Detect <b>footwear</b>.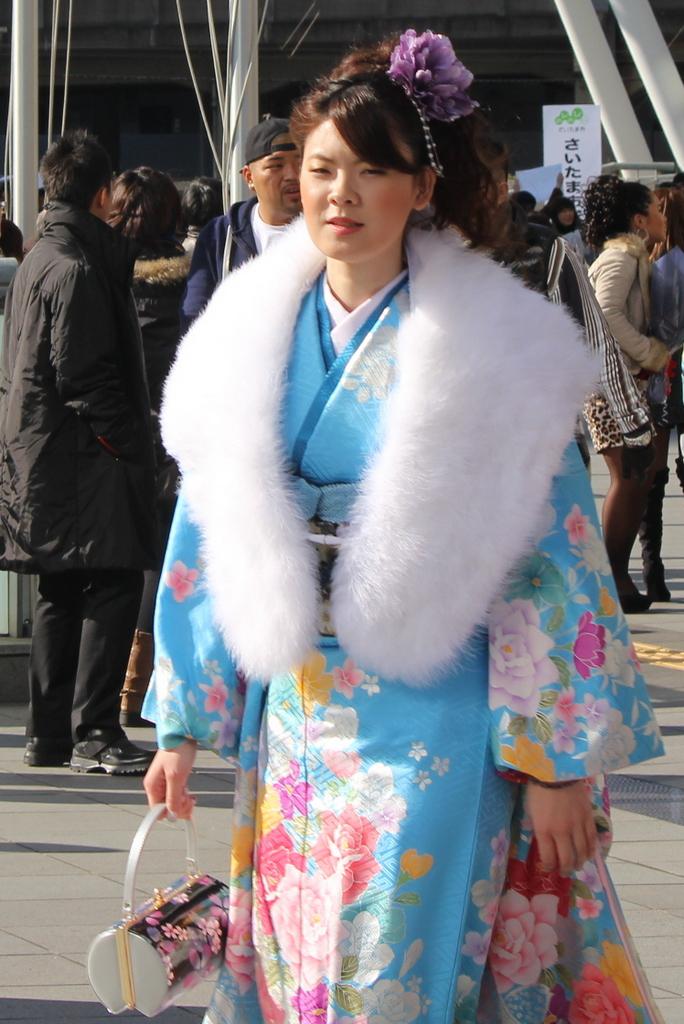
Detected at (646,560,673,601).
